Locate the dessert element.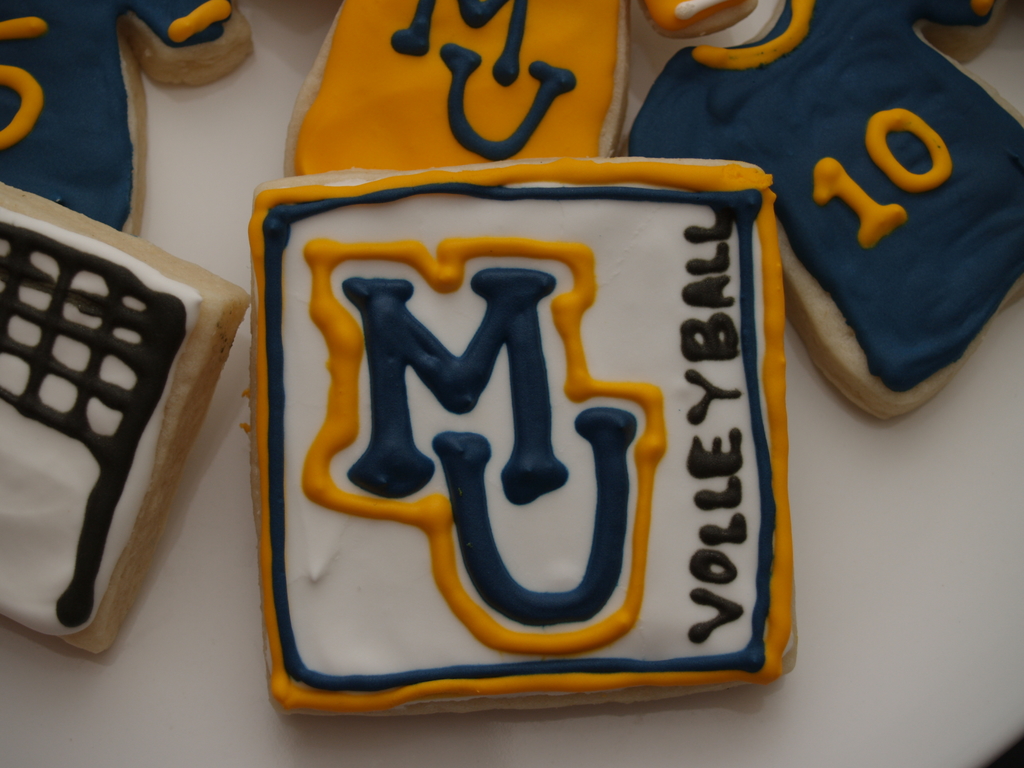
Element bbox: 252:216:762:700.
